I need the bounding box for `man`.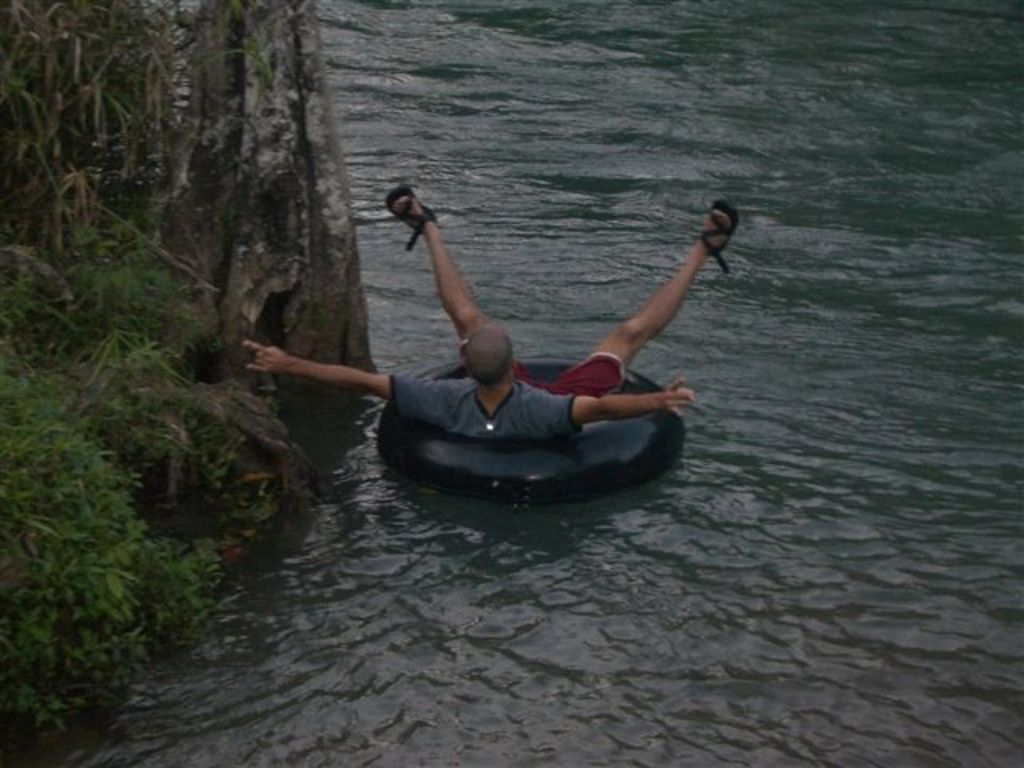
Here it is: (x1=243, y1=184, x2=741, y2=443).
